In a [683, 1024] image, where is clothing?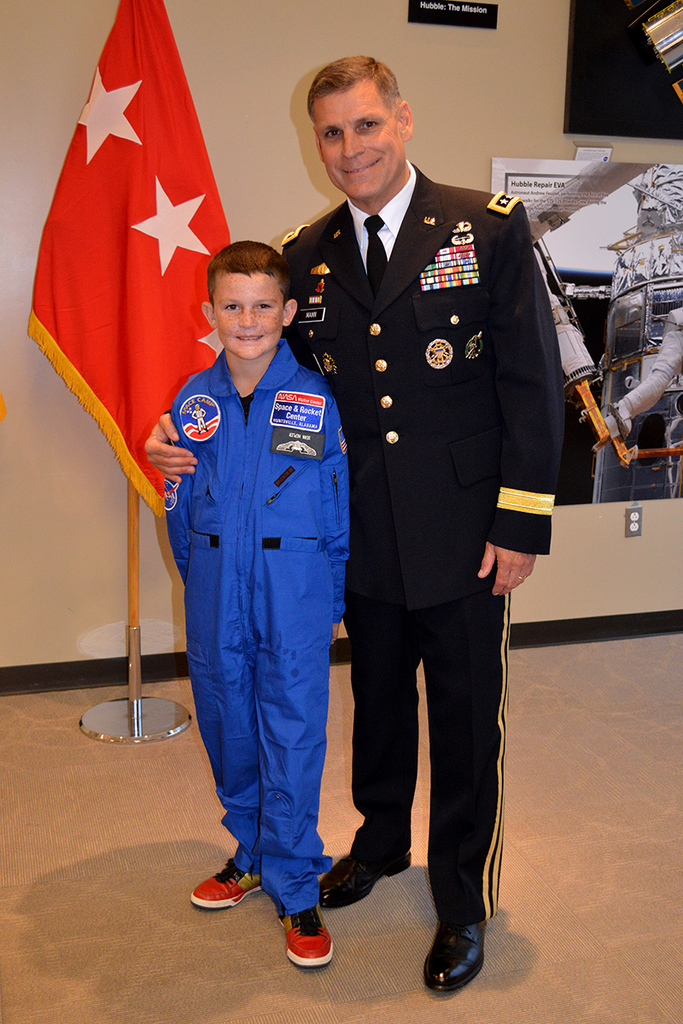
l=280, t=142, r=594, b=930.
